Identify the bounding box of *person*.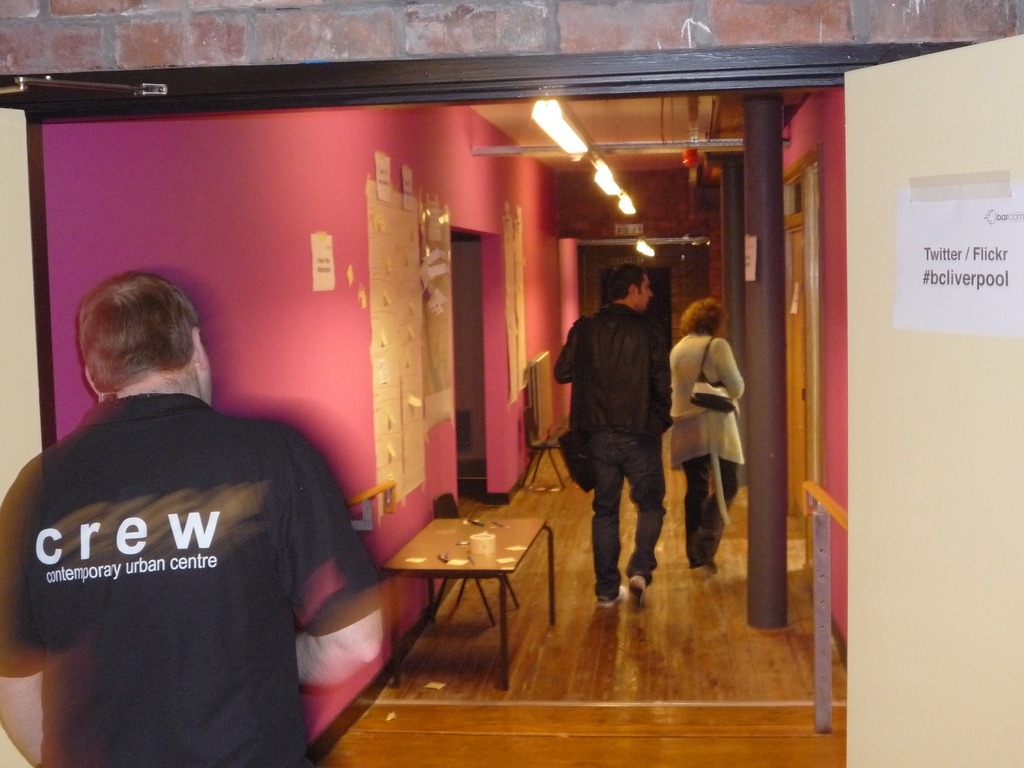
l=0, t=266, r=386, b=767.
